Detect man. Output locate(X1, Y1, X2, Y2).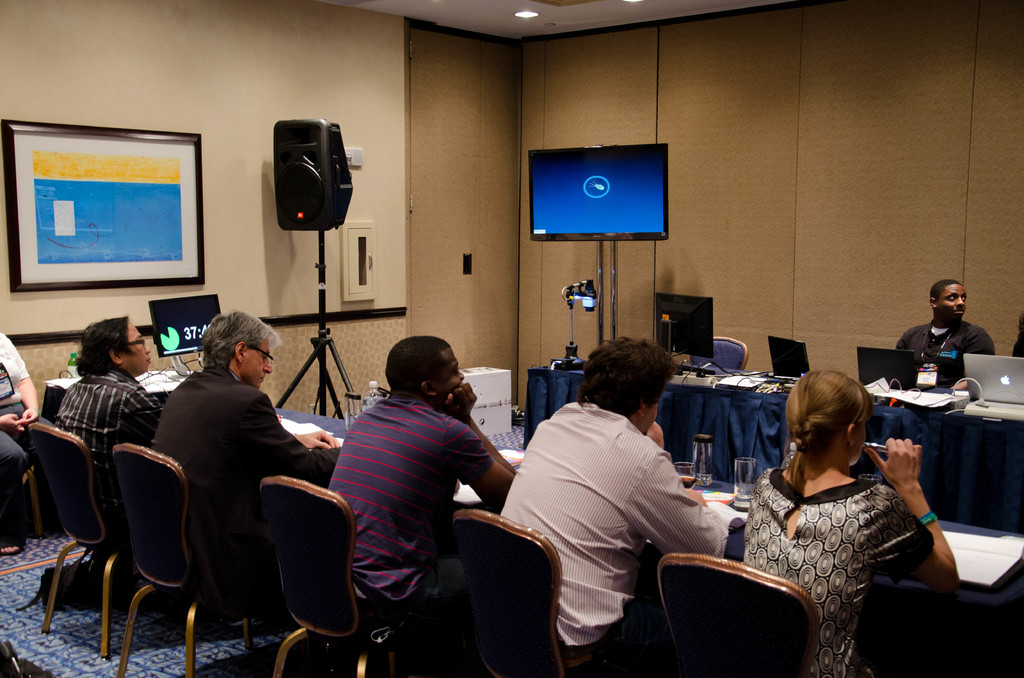
locate(157, 310, 335, 595).
